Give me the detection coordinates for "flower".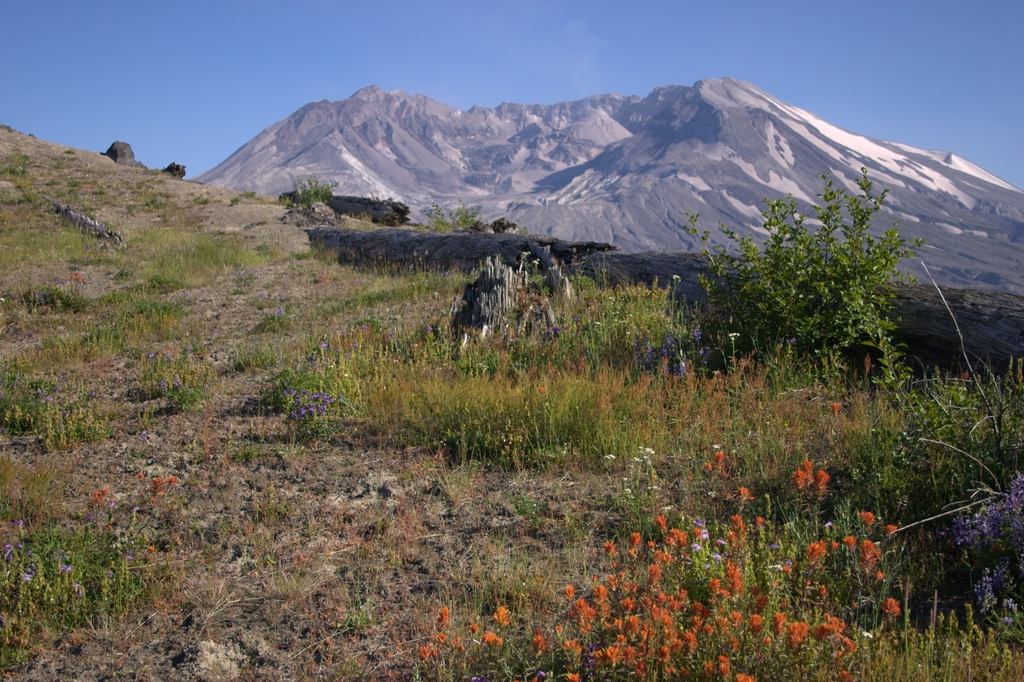
bbox(860, 508, 876, 526).
